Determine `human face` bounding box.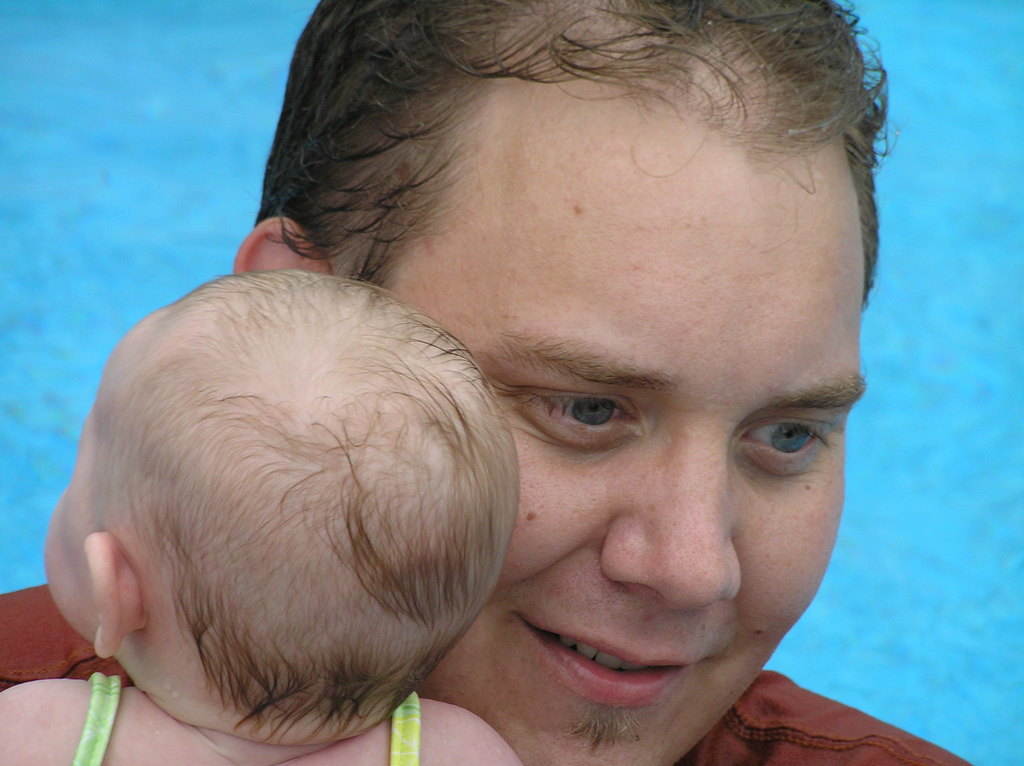
Determined: bbox=[351, 136, 868, 765].
